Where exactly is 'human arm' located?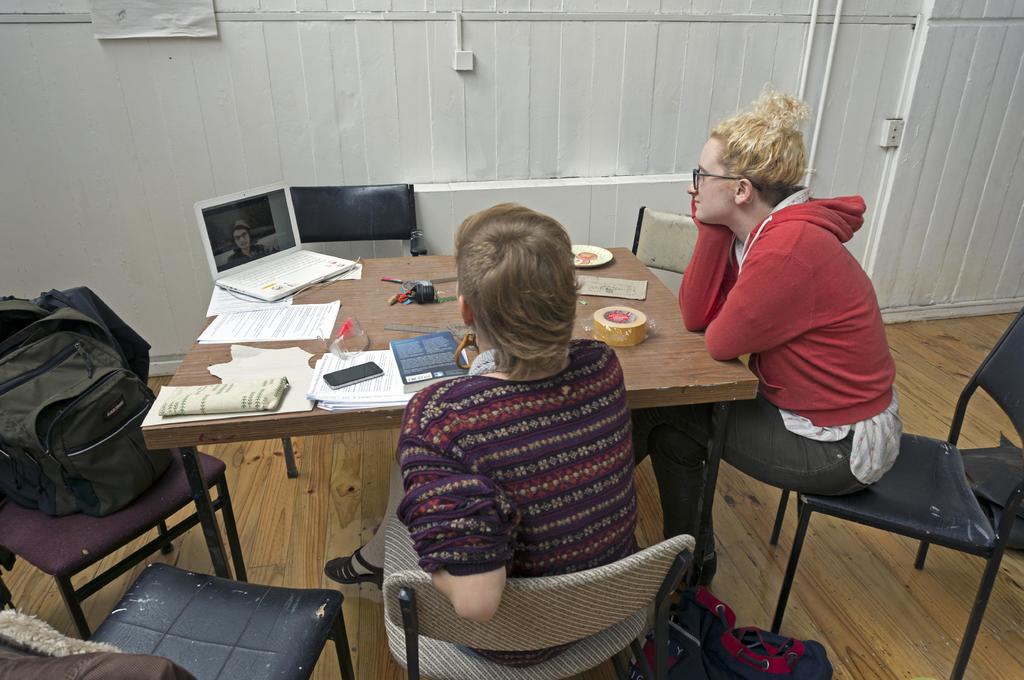
Its bounding box is [675,209,734,324].
